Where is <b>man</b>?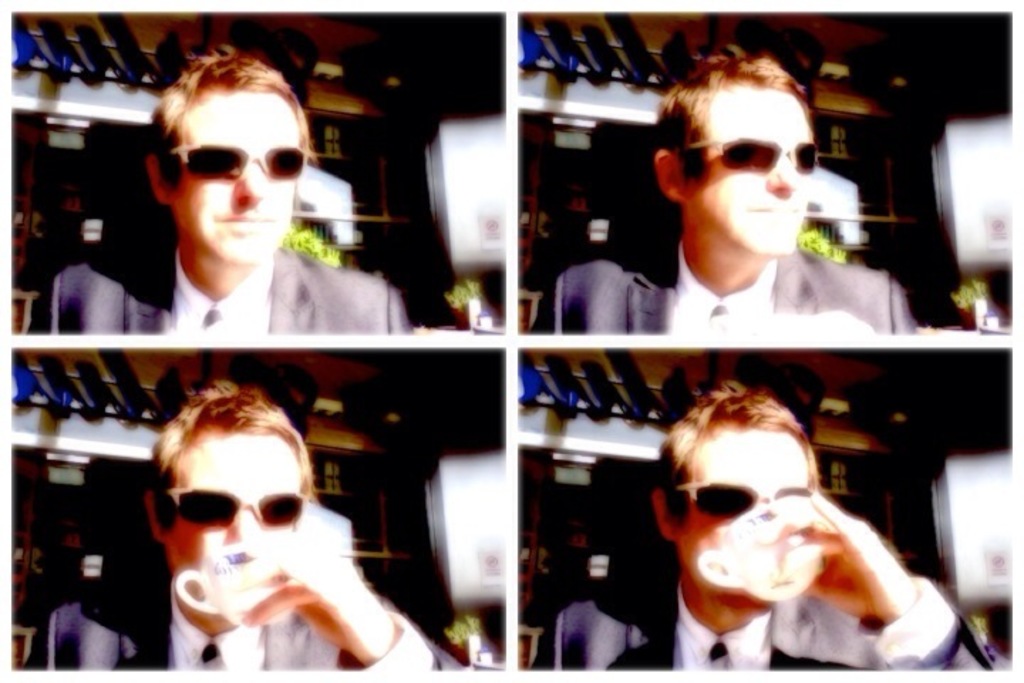
[18,387,471,673].
